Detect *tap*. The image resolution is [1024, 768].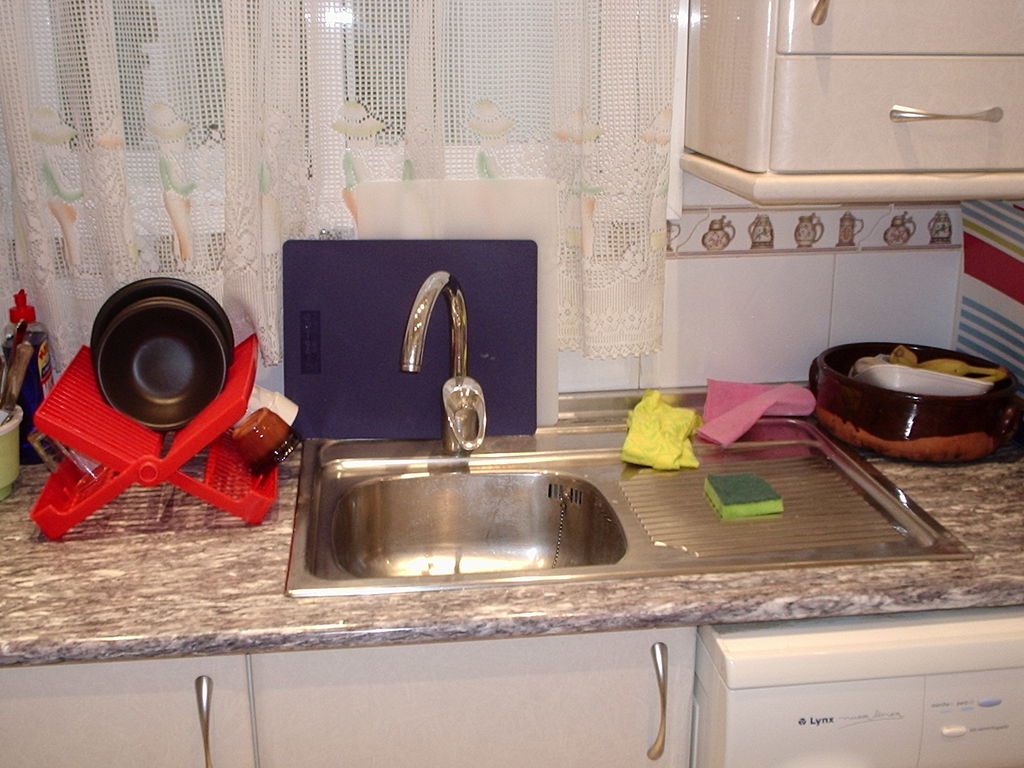
391 265 483 452.
